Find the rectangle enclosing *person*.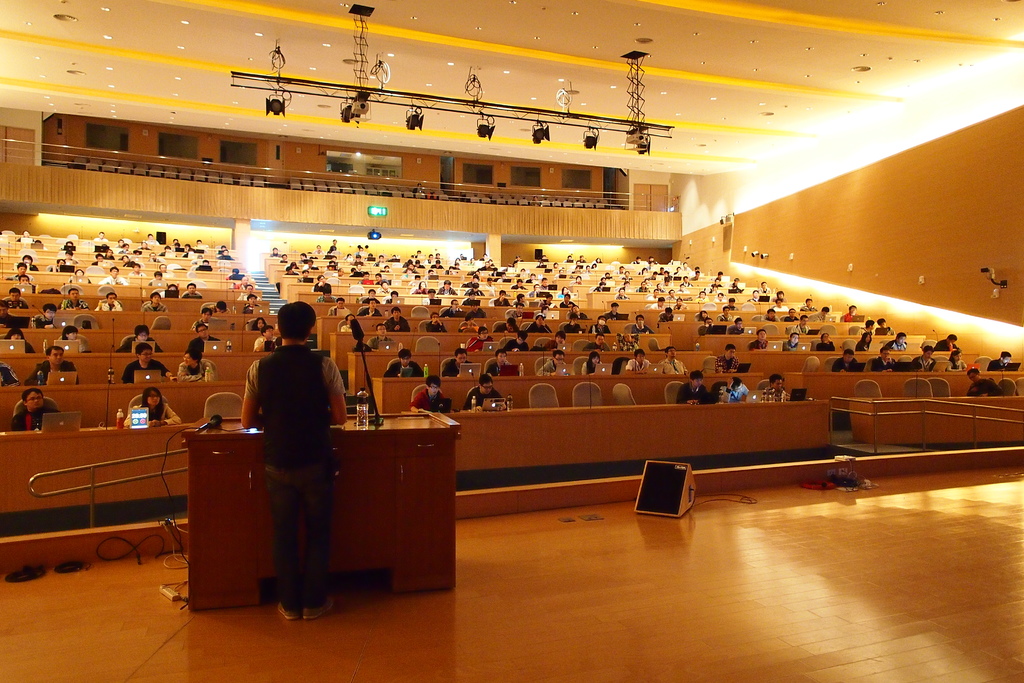
{"x1": 237, "y1": 300, "x2": 351, "y2": 623}.
